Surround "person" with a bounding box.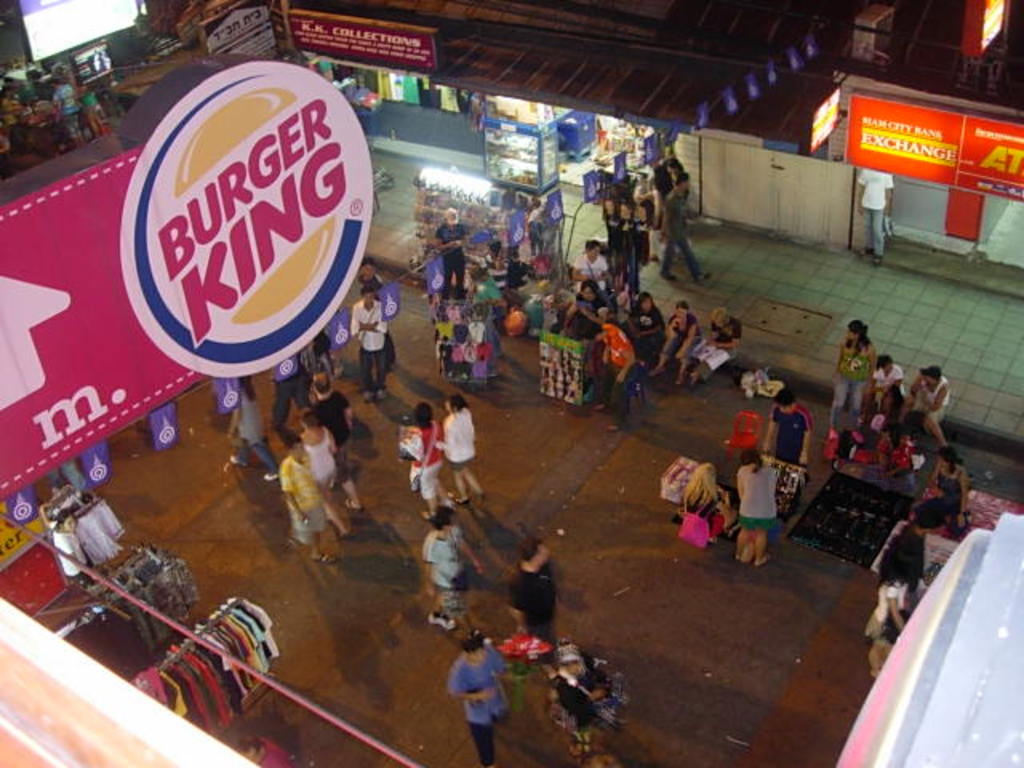
[40, 504, 96, 587].
